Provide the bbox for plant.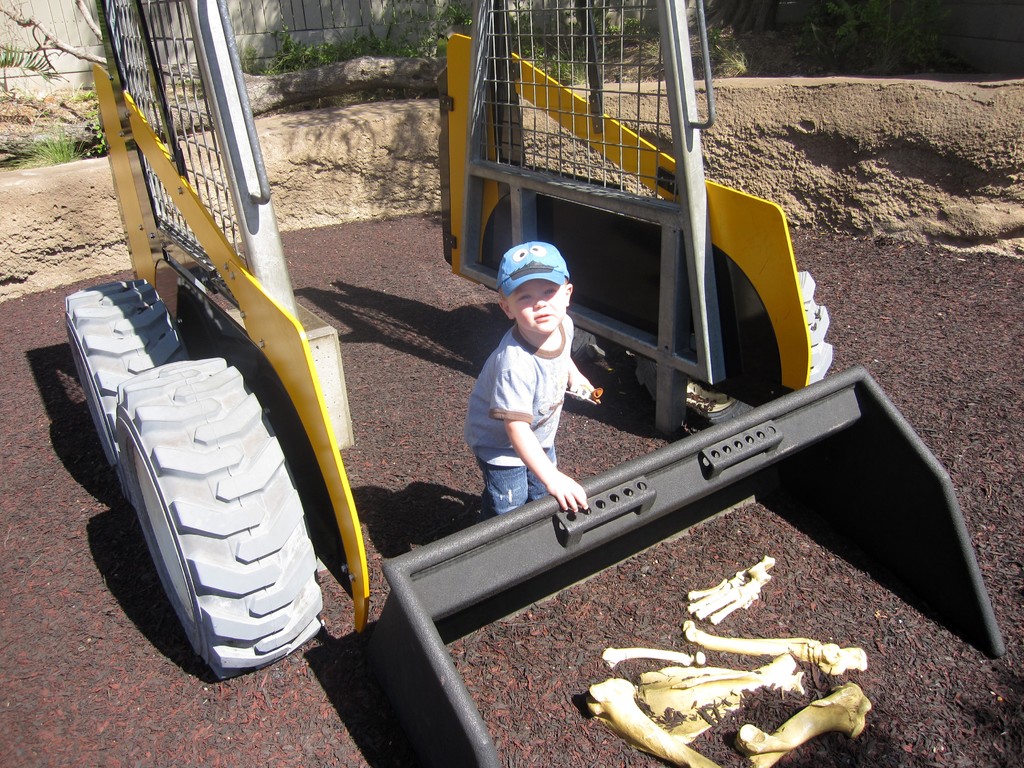
(x1=76, y1=85, x2=110, y2=159).
